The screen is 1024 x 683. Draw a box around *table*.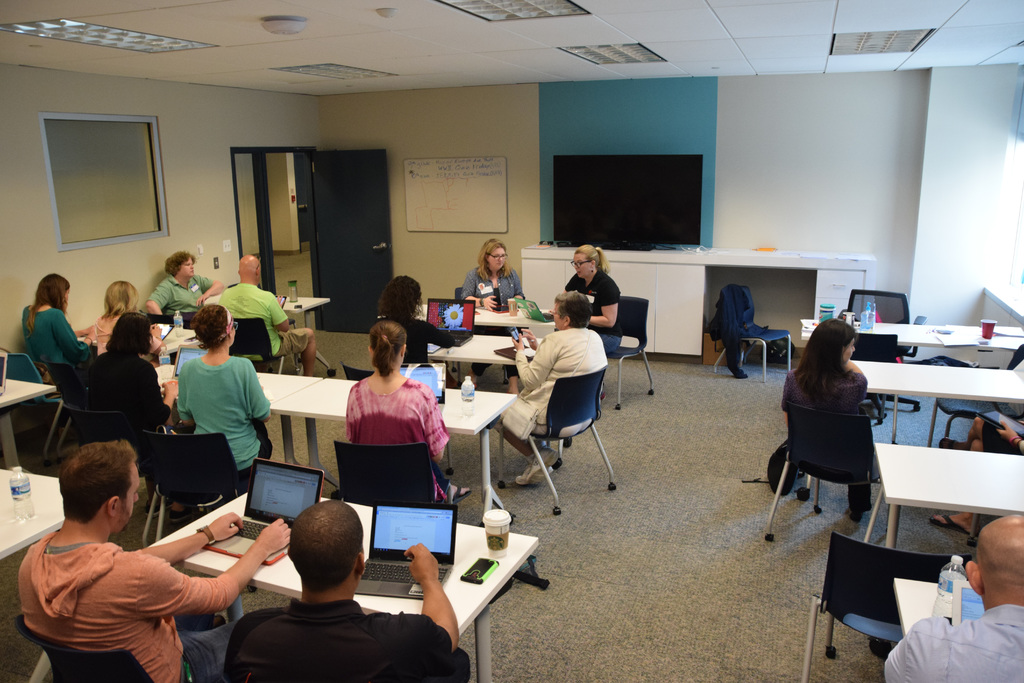
bbox(412, 302, 563, 390).
